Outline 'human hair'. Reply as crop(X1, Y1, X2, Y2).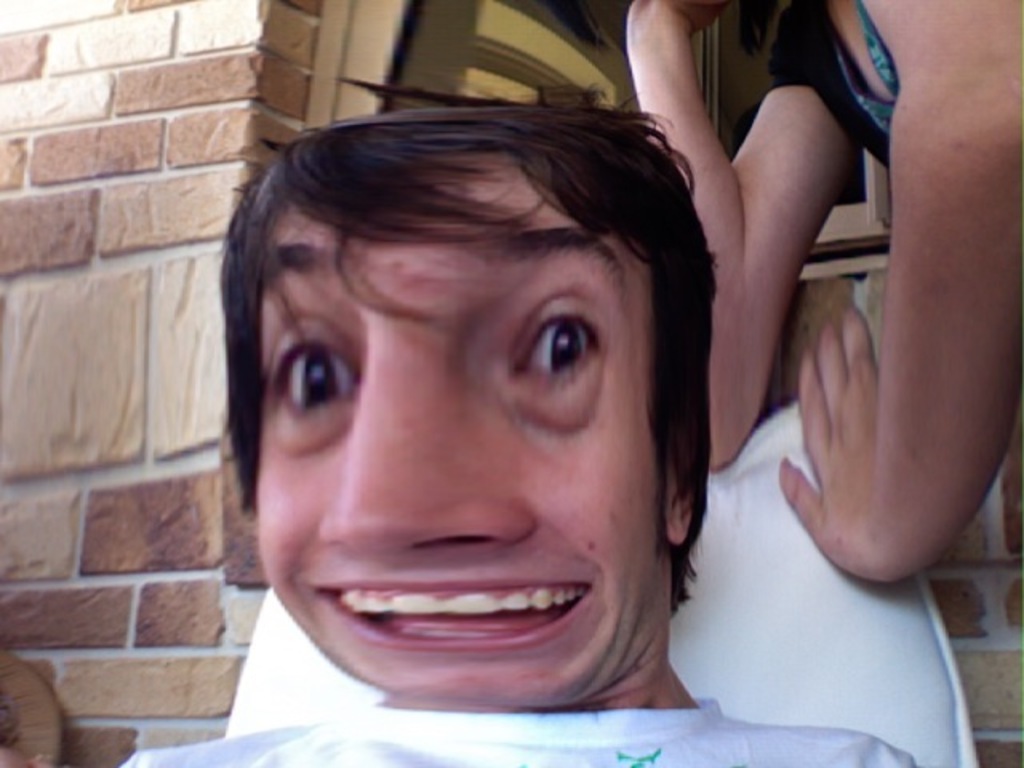
crop(214, 69, 739, 589).
